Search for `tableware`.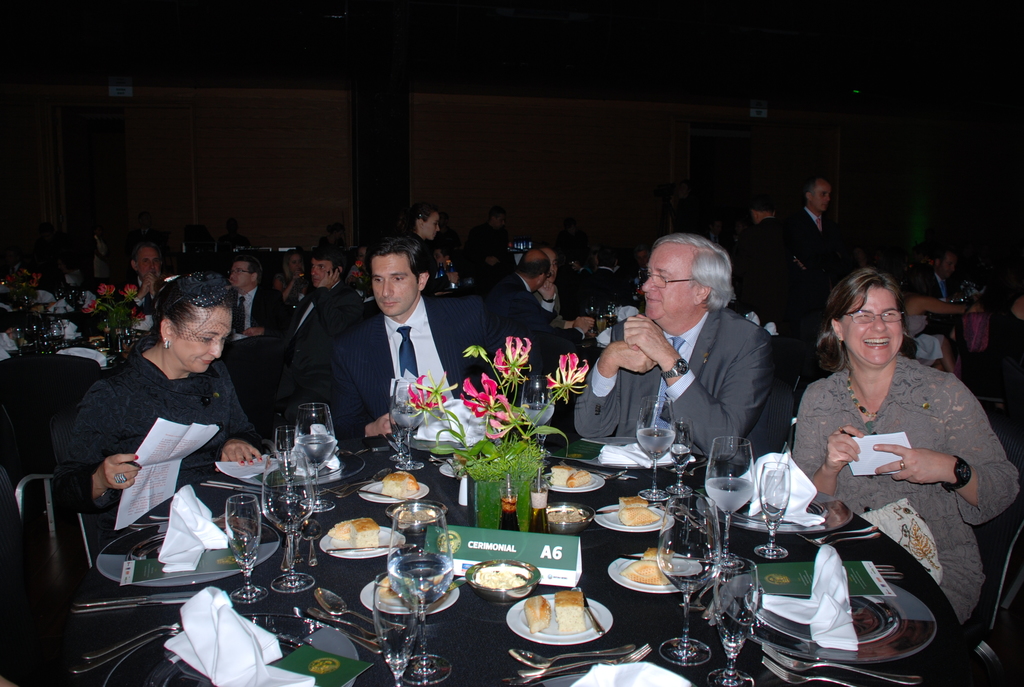
Found at (left=504, top=642, right=653, bottom=684).
